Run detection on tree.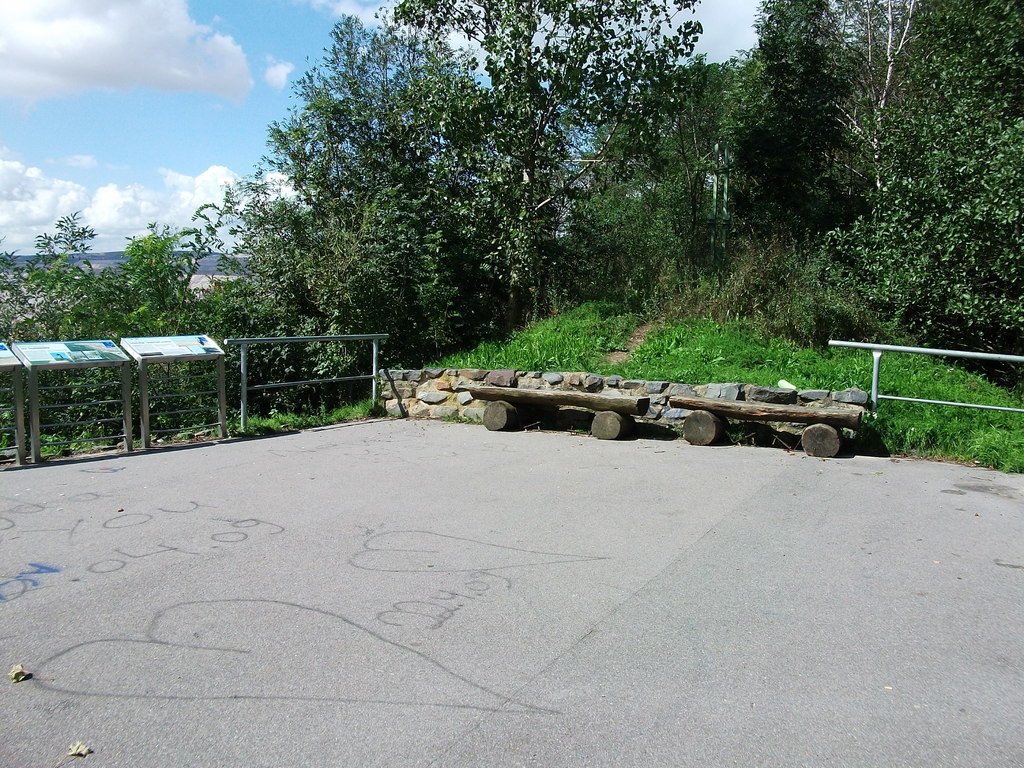
Result: bbox(108, 218, 207, 333).
